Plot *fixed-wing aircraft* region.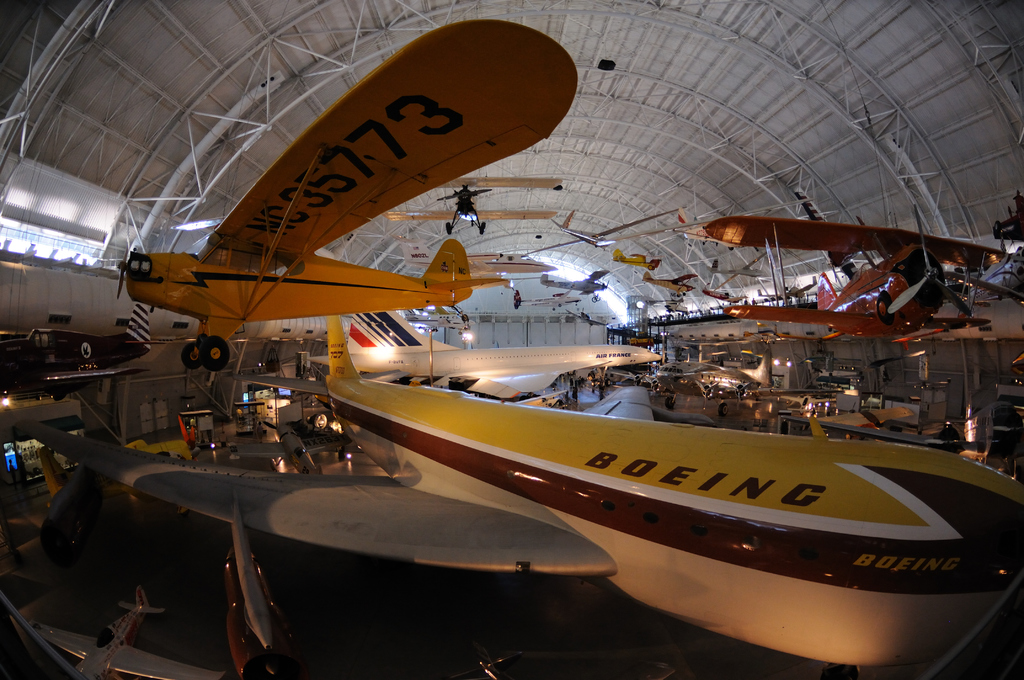
Plotted at BBox(635, 267, 698, 292).
